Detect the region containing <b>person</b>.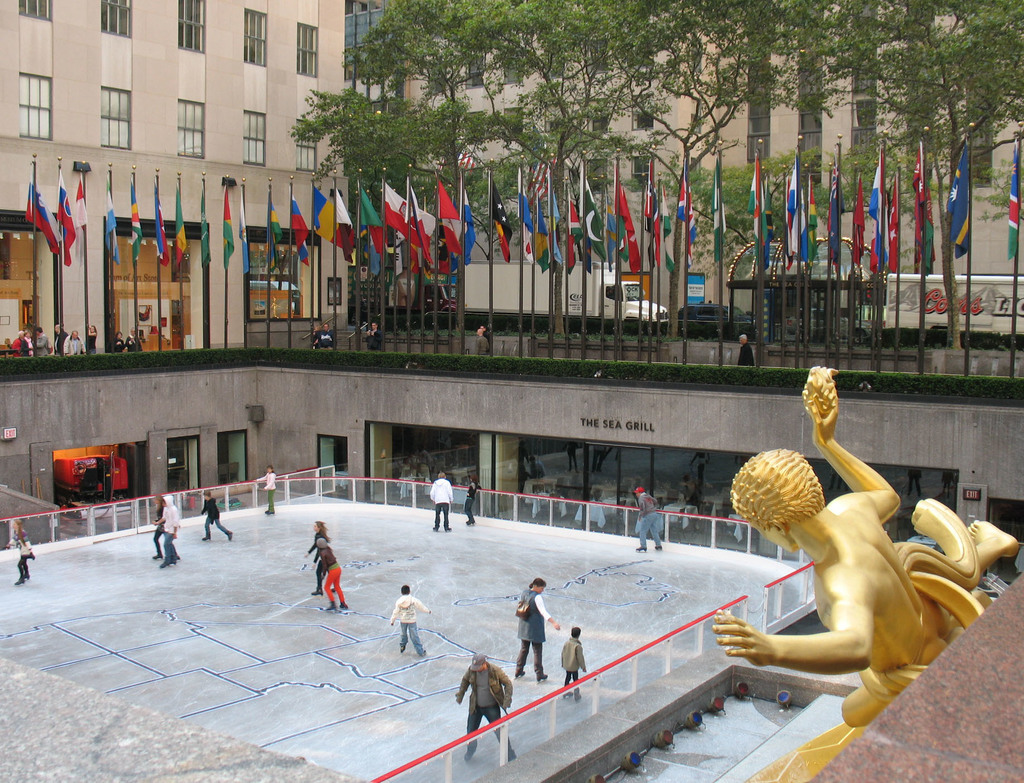
116:332:129:351.
